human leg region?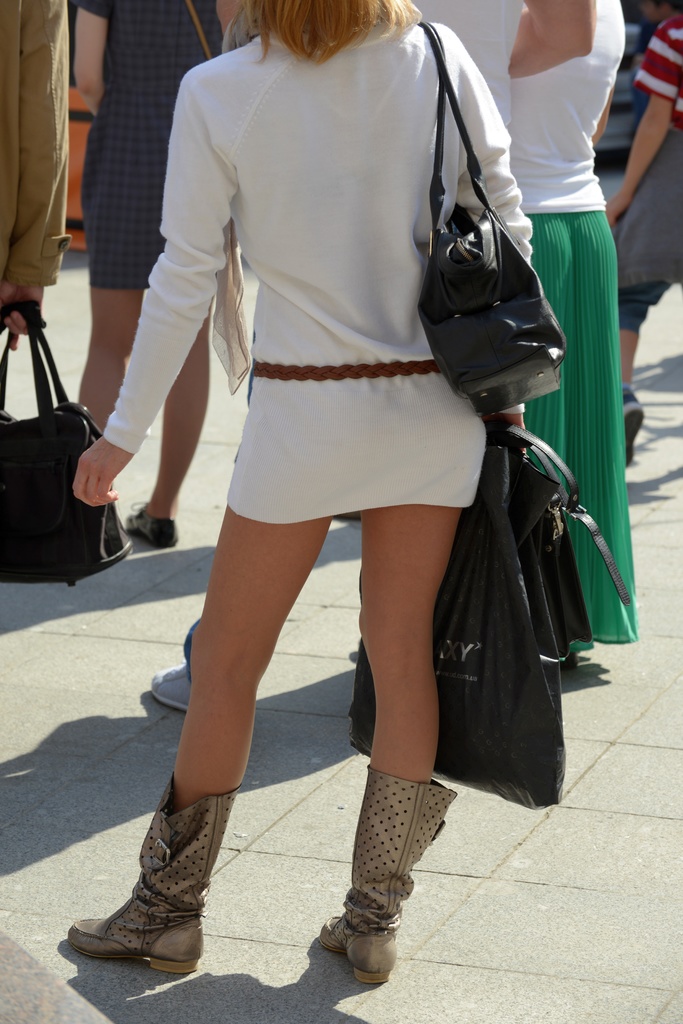
detection(126, 309, 211, 536)
